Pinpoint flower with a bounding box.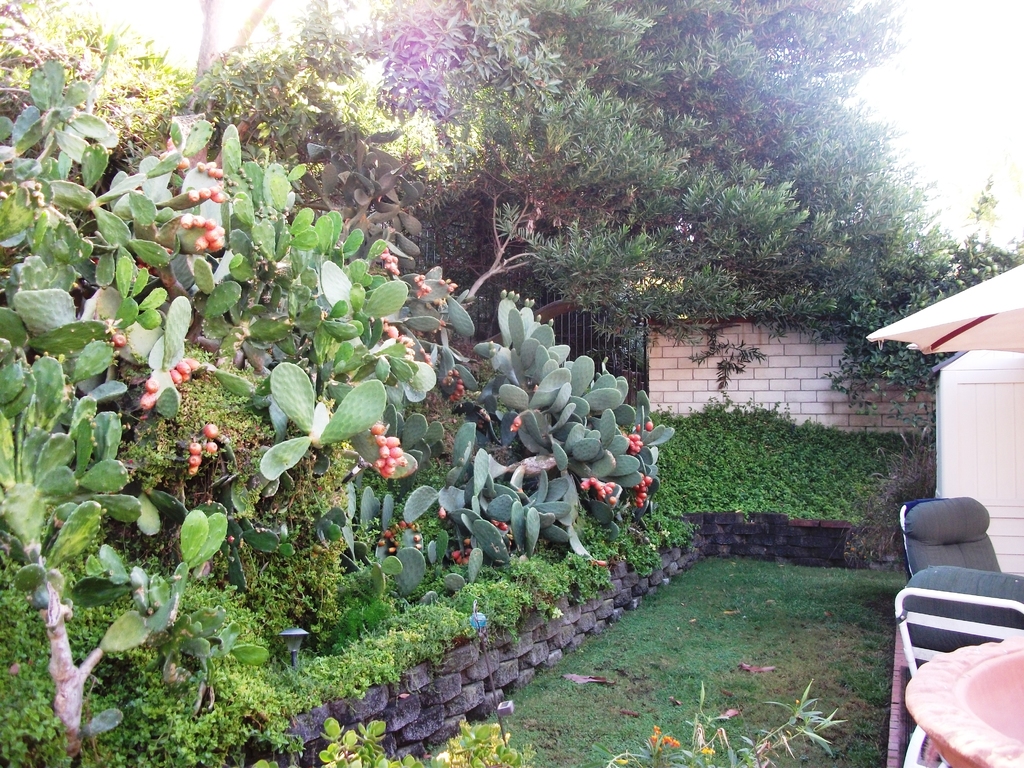
l=647, t=421, r=652, b=431.
